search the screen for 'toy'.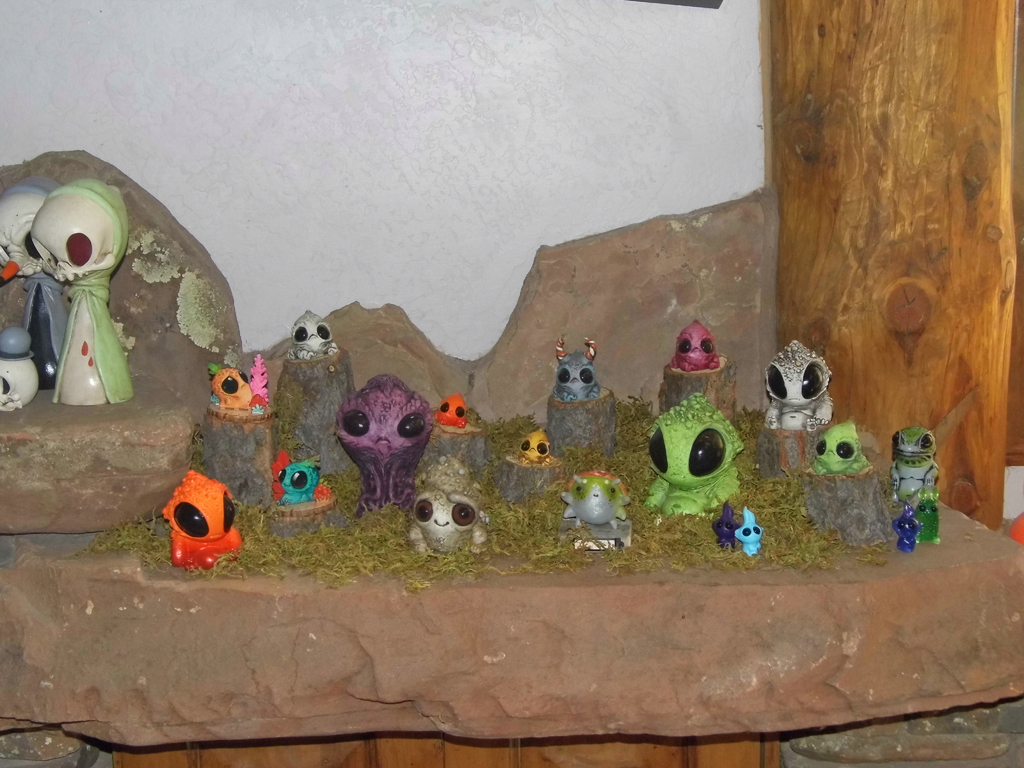
Found at (515, 426, 555, 472).
